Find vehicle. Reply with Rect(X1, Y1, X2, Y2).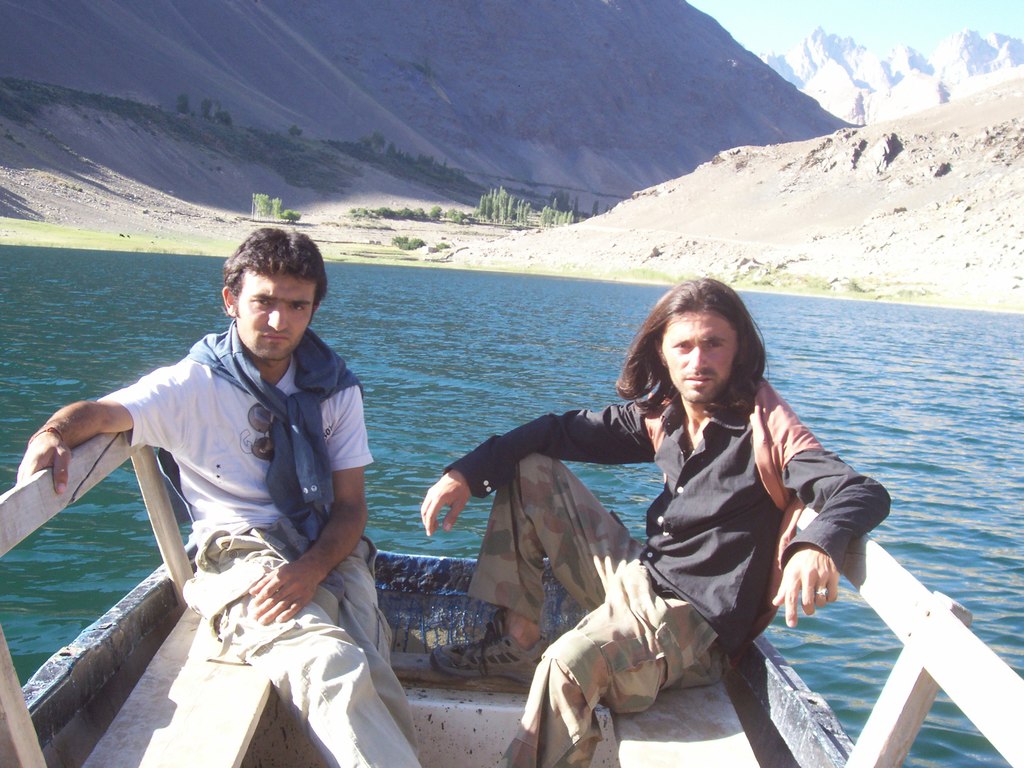
Rect(0, 422, 1023, 767).
